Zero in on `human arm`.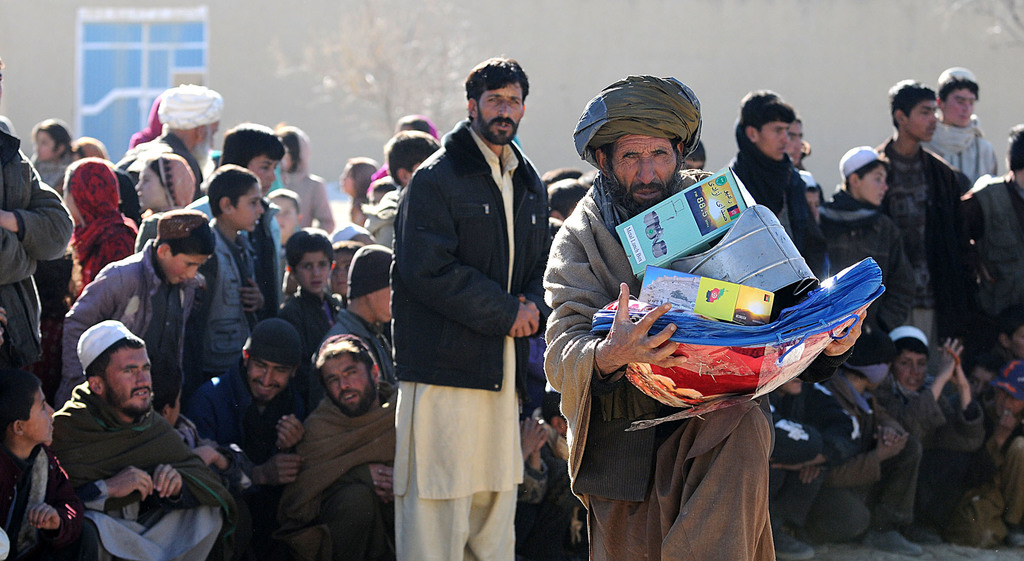
Zeroed in: select_region(587, 280, 688, 385).
